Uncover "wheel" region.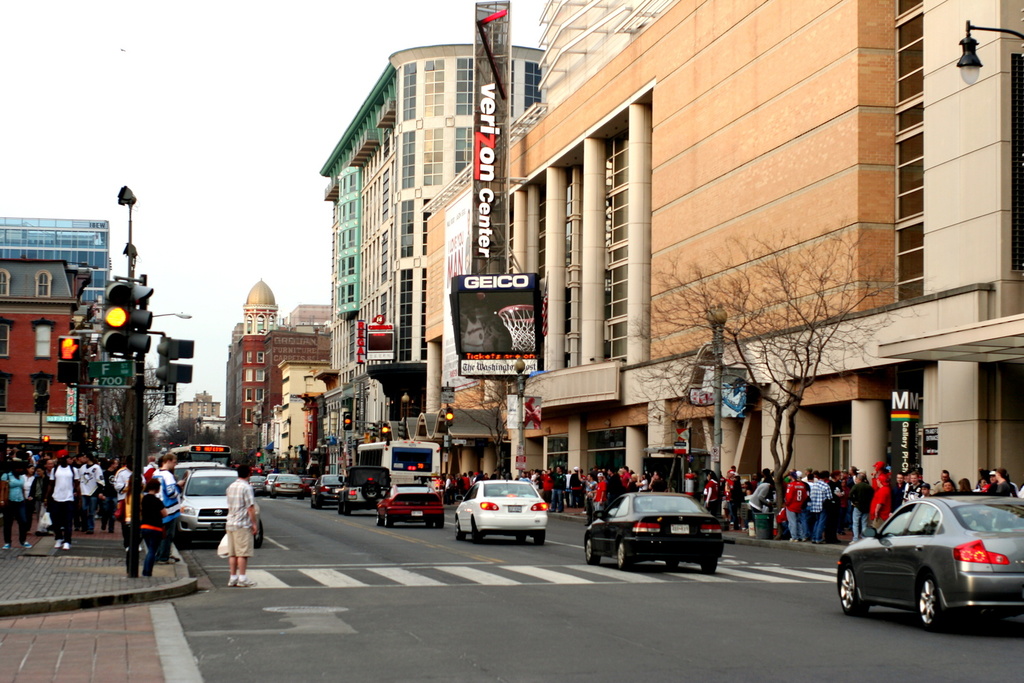
Uncovered: detection(375, 515, 382, 525).
